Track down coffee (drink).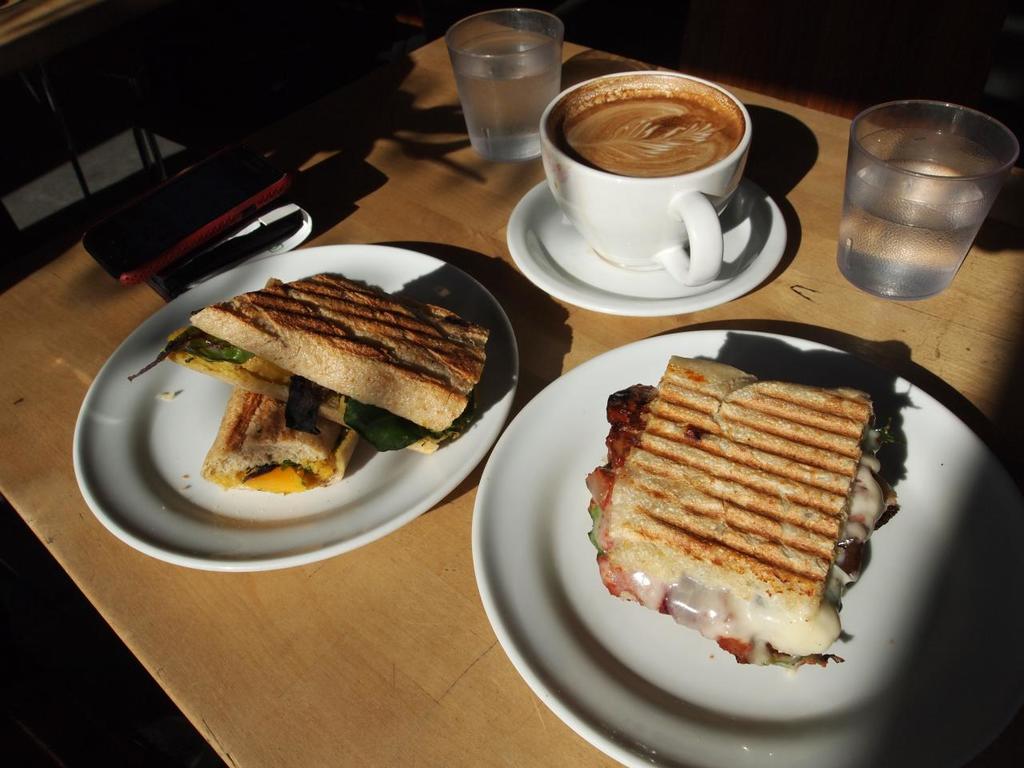
Tracked to left=550, top=74, right=741, bottom=175.
